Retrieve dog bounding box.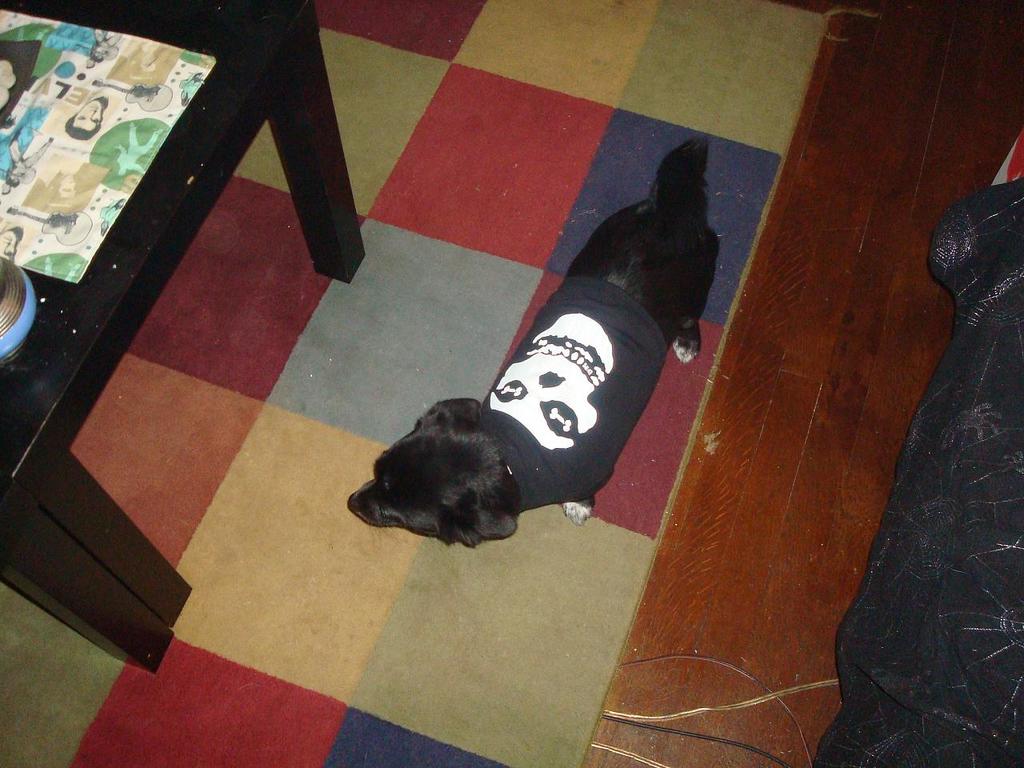
Bounding box: [x1=349, y1=138, x2=722, y2=550].
